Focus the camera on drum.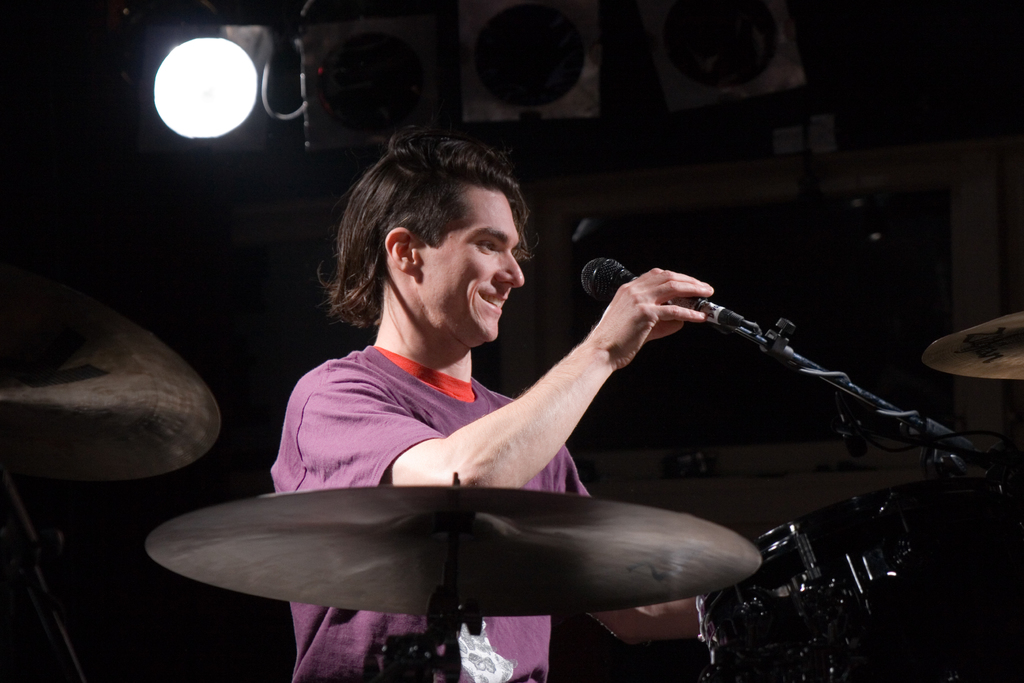
Focus region: crop(697, 477, 1023, 682).
